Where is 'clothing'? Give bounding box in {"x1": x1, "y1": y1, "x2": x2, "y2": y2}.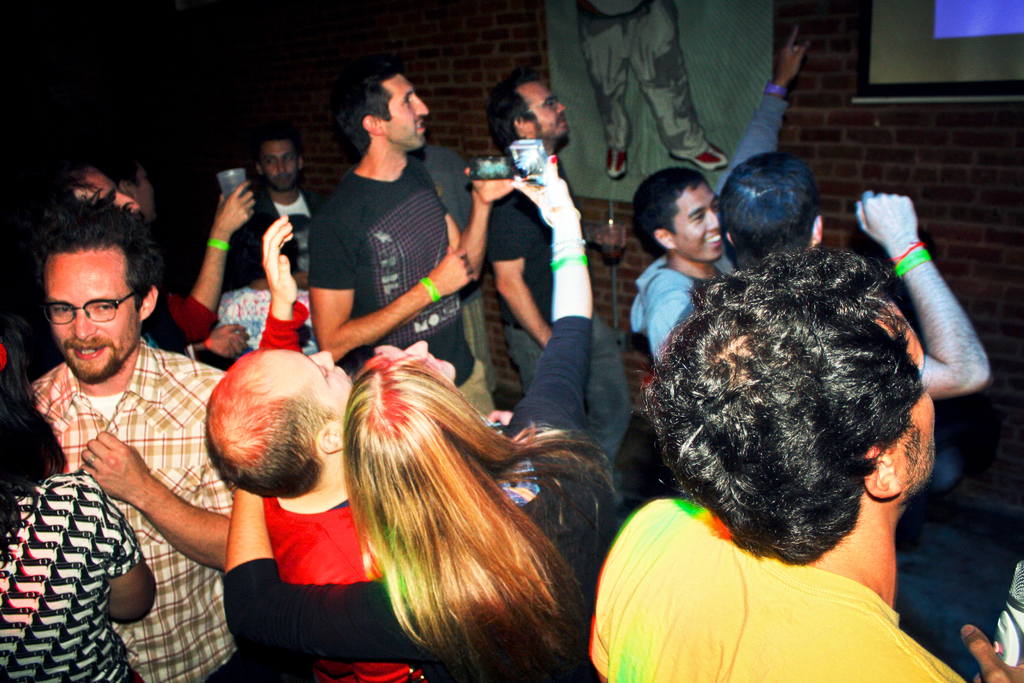
{"x1": 635, "y1": 92, "x2": 786, "y2": 361}.
